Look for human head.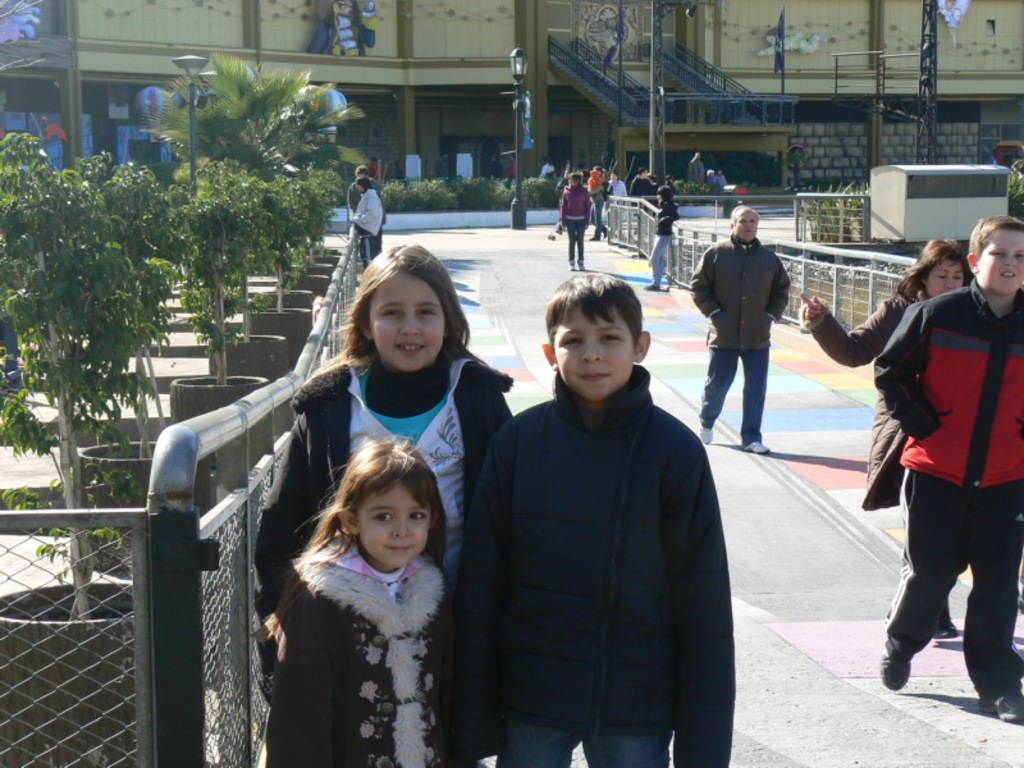
Found: BBox(607, 166, 622, 183).
